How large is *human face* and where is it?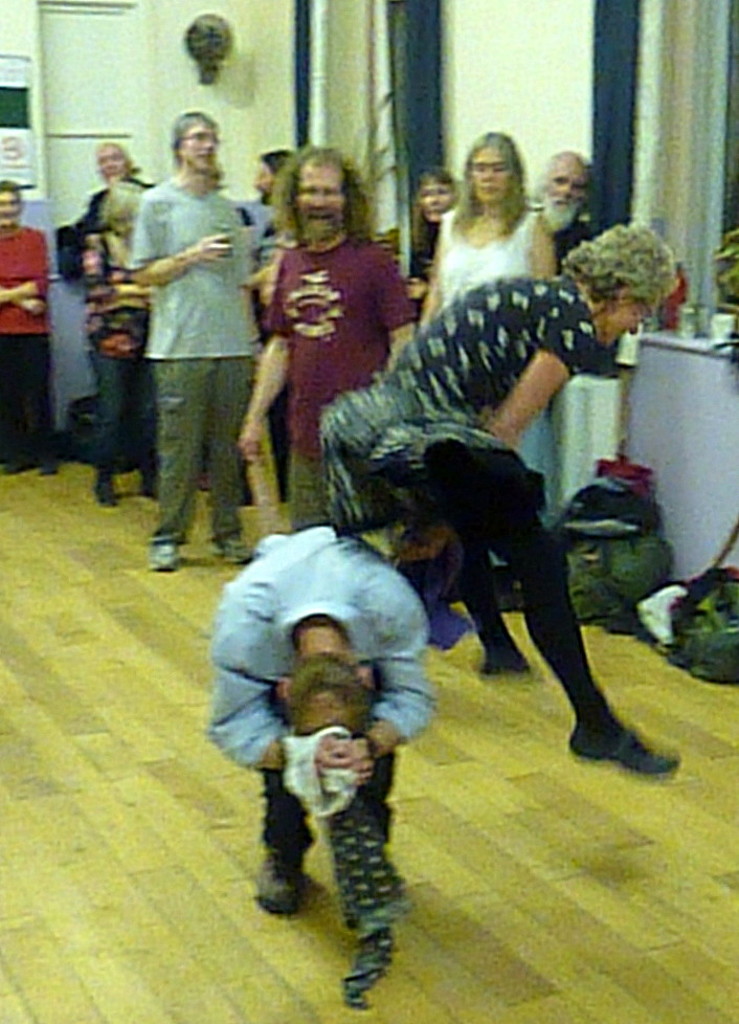
Bounding box: 0 187 23 219.
